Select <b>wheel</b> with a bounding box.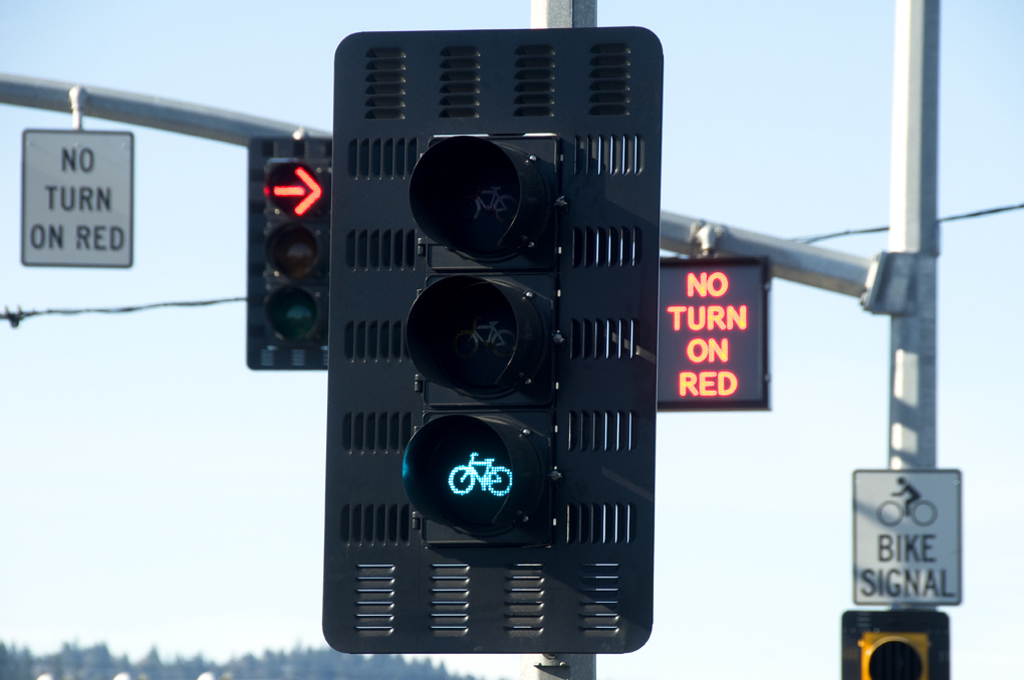
detection(450, 465, 474, 492).
